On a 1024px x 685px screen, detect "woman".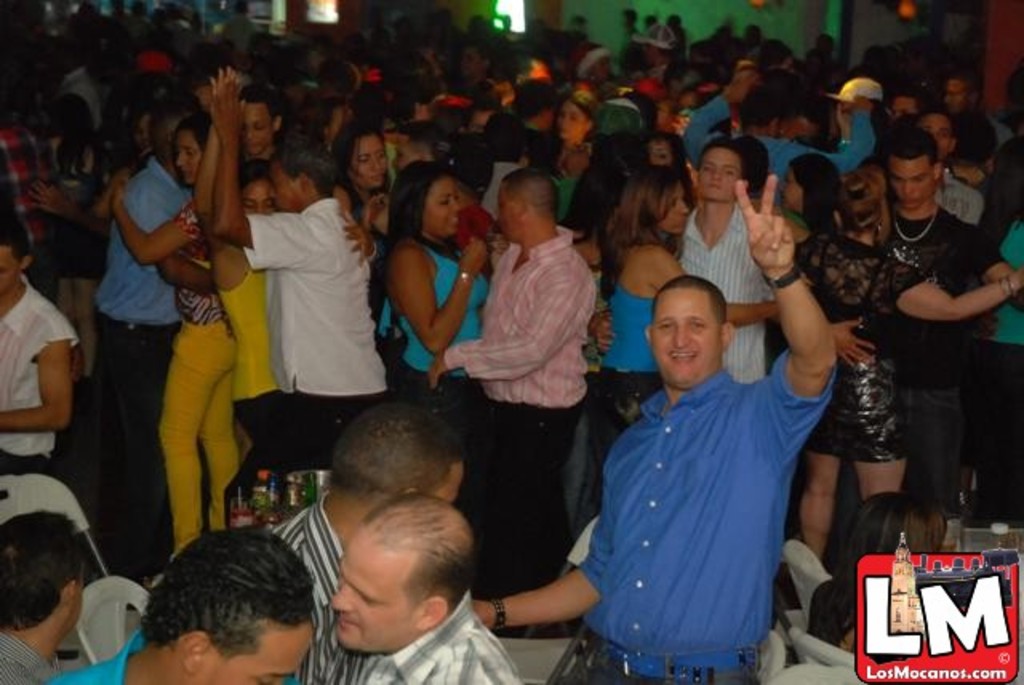
locate(544, 80, 621, 237).
